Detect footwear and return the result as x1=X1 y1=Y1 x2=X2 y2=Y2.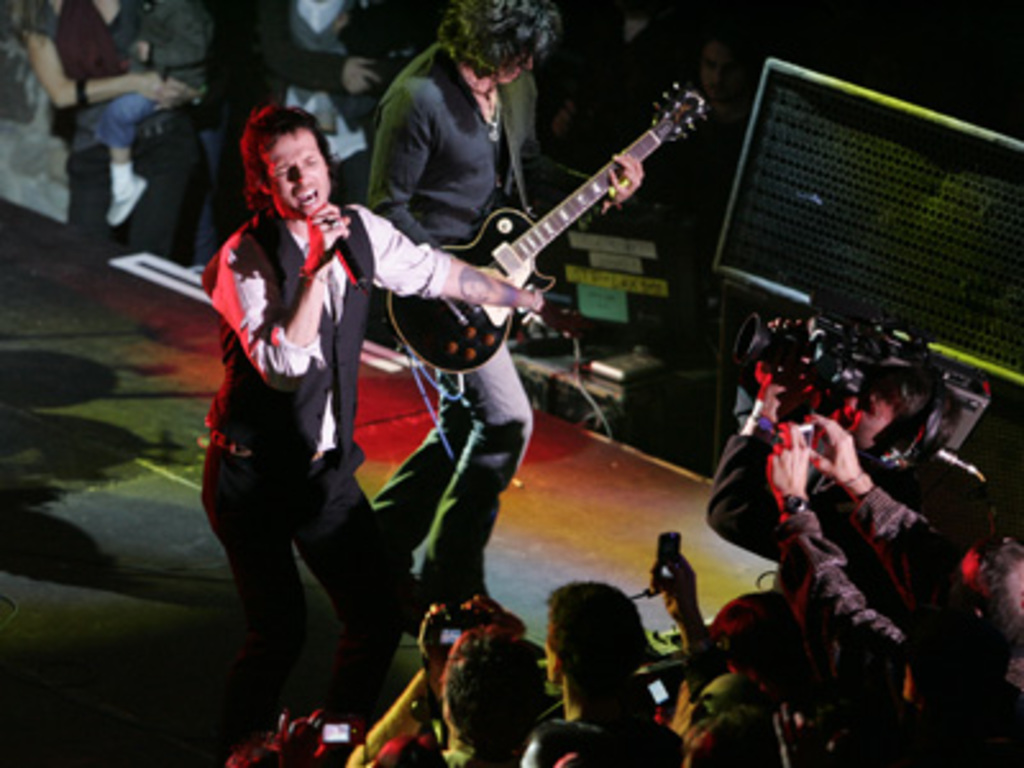
x1=228 y1=714 x2=330 y2=765.
